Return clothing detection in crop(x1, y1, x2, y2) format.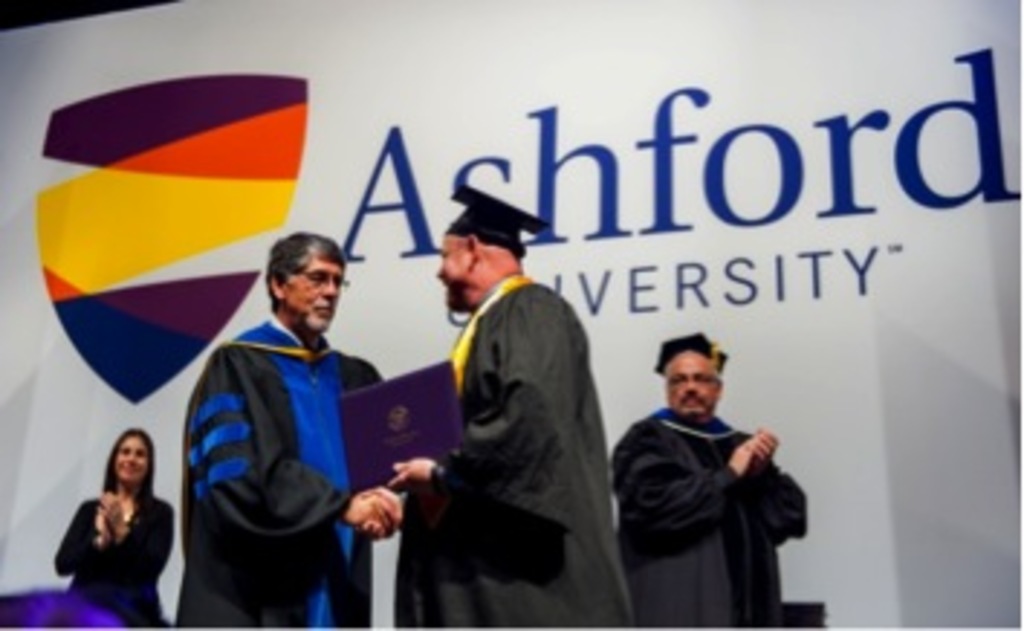
crop(49, 498, 176, 628).
